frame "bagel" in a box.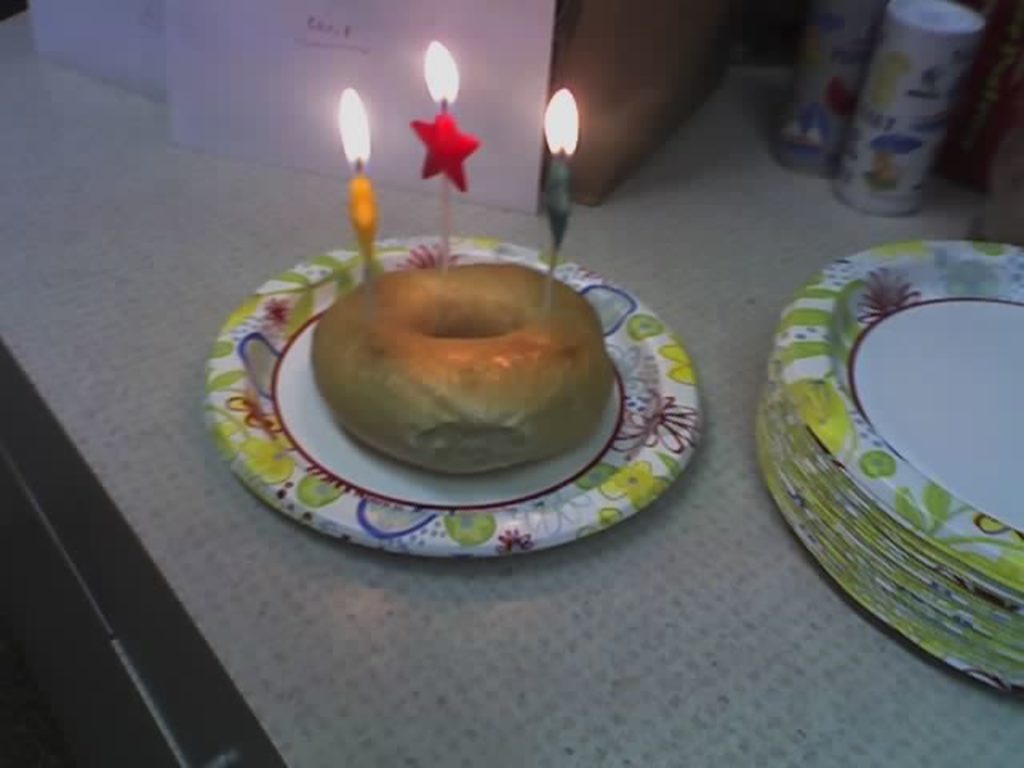
[left=310, top=258, right=614, bottom=470].
